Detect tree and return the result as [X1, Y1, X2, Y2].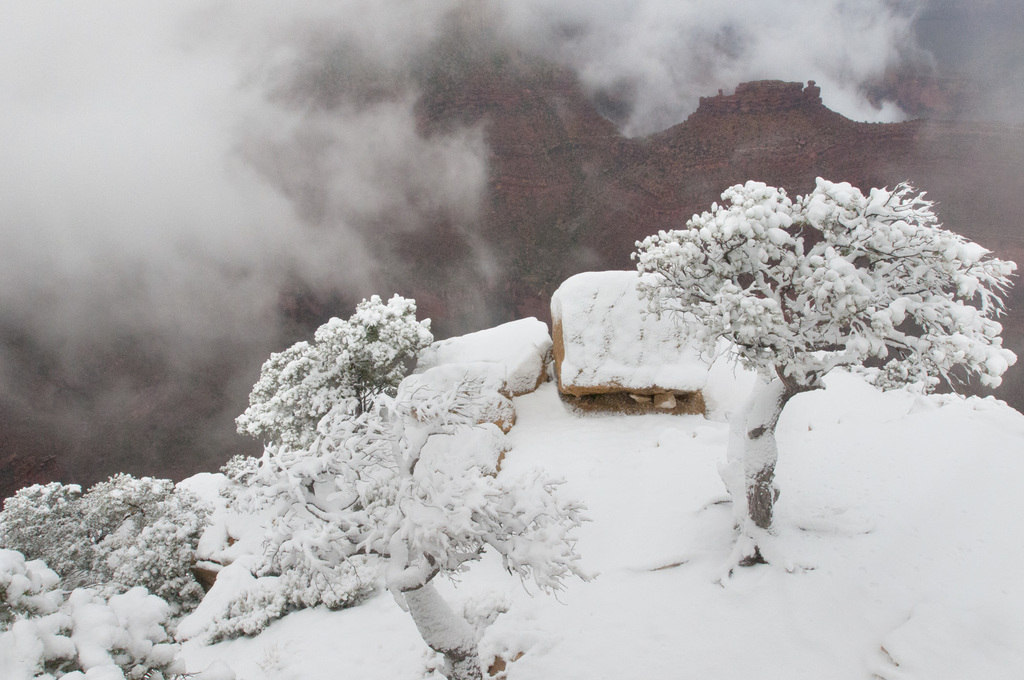
[632, 176, 1020, 555].
